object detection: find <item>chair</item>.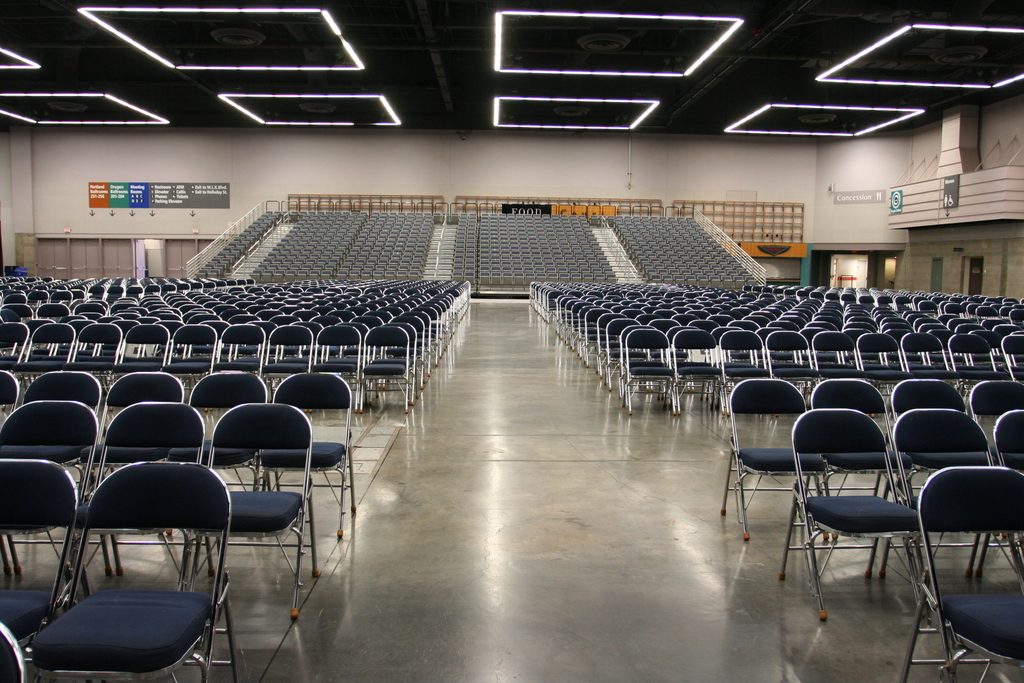
(0,397,101,514).
